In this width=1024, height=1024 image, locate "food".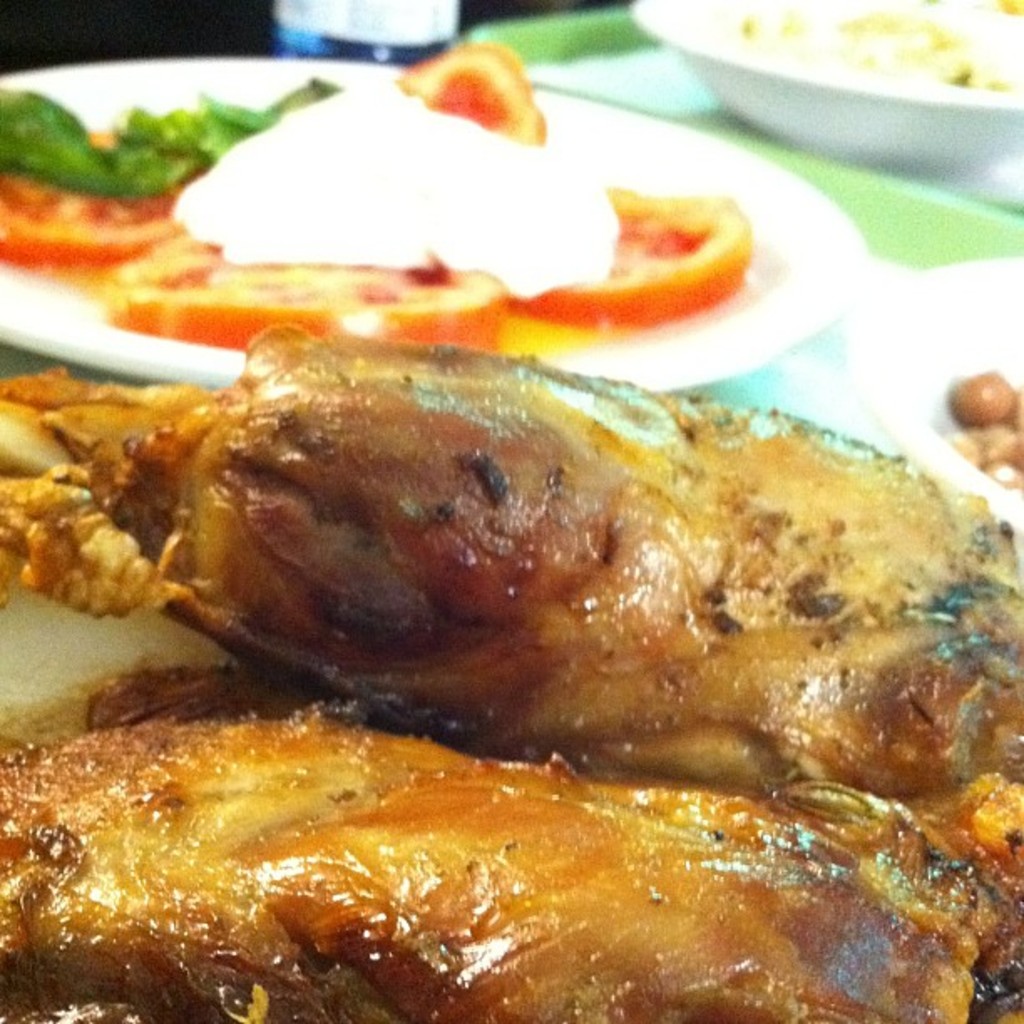
Bounding box: x1=55, y1=318, x2=950, y2=853.
